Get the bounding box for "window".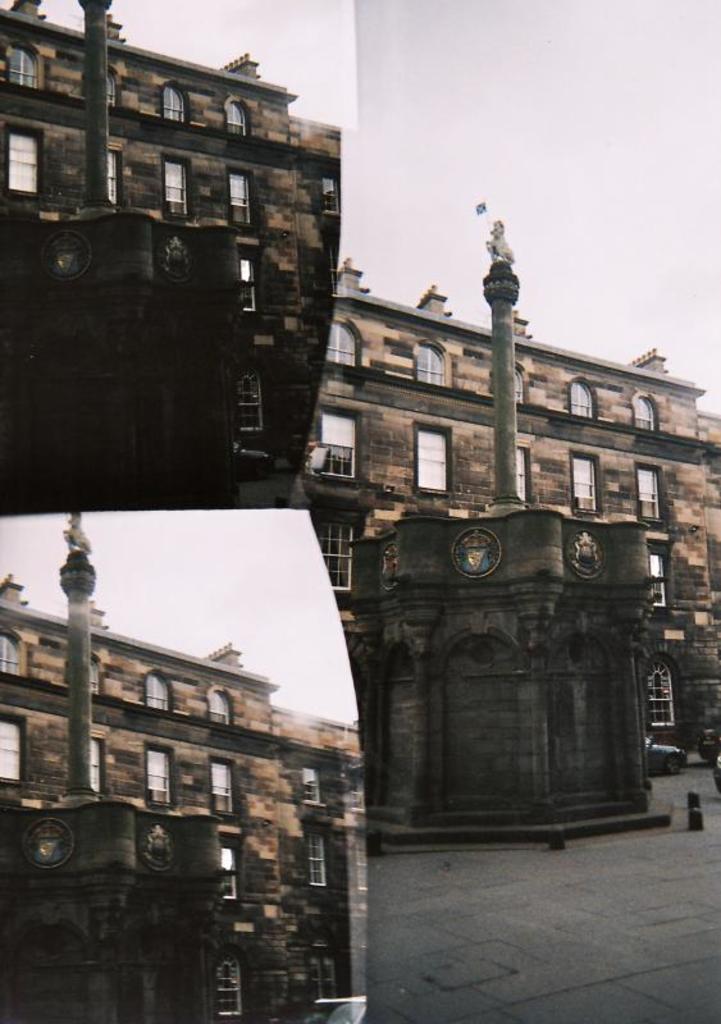
box(634, 465, 665, 526).
